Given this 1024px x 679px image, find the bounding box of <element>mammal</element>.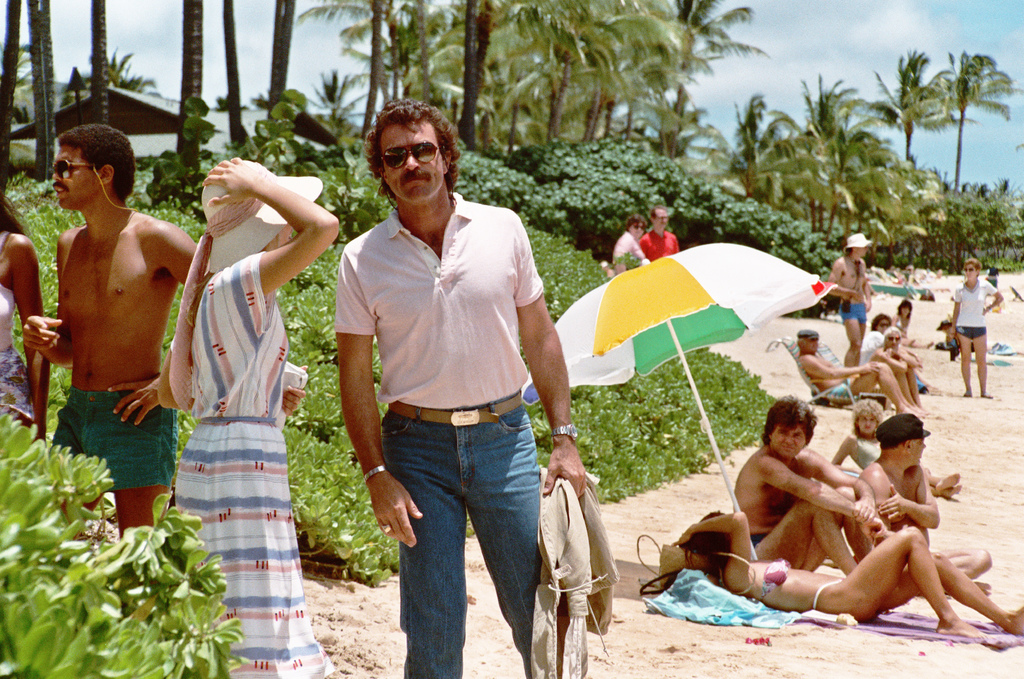
<box>829,234,874,365</box>.
